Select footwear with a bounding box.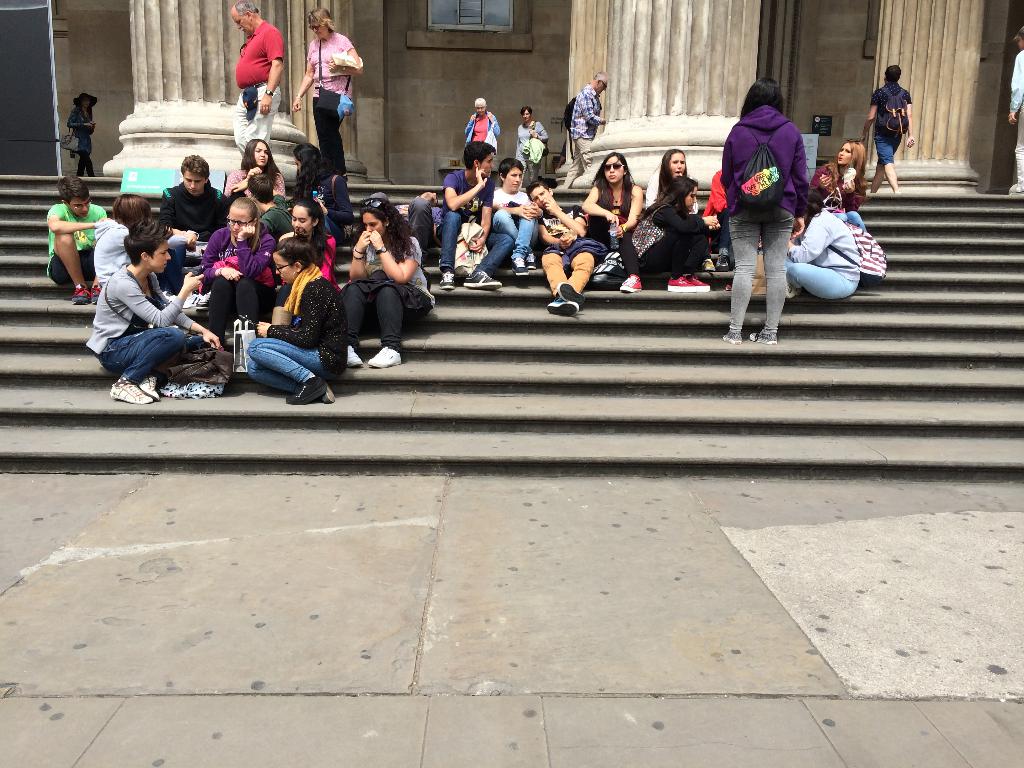
select_region(90, 285, 102, 303).
